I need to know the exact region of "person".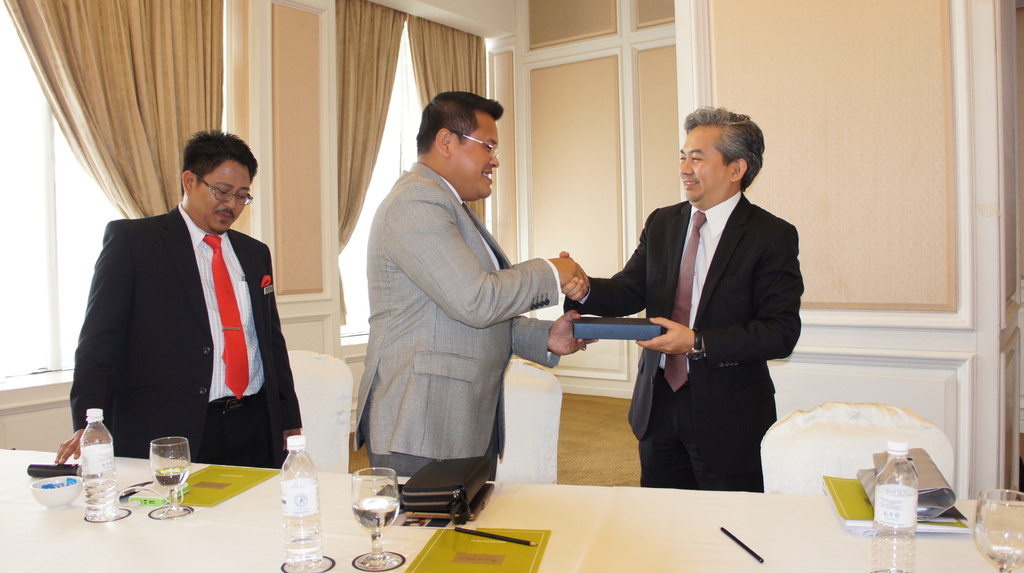
Region: box(556, 109, 804, 496).
